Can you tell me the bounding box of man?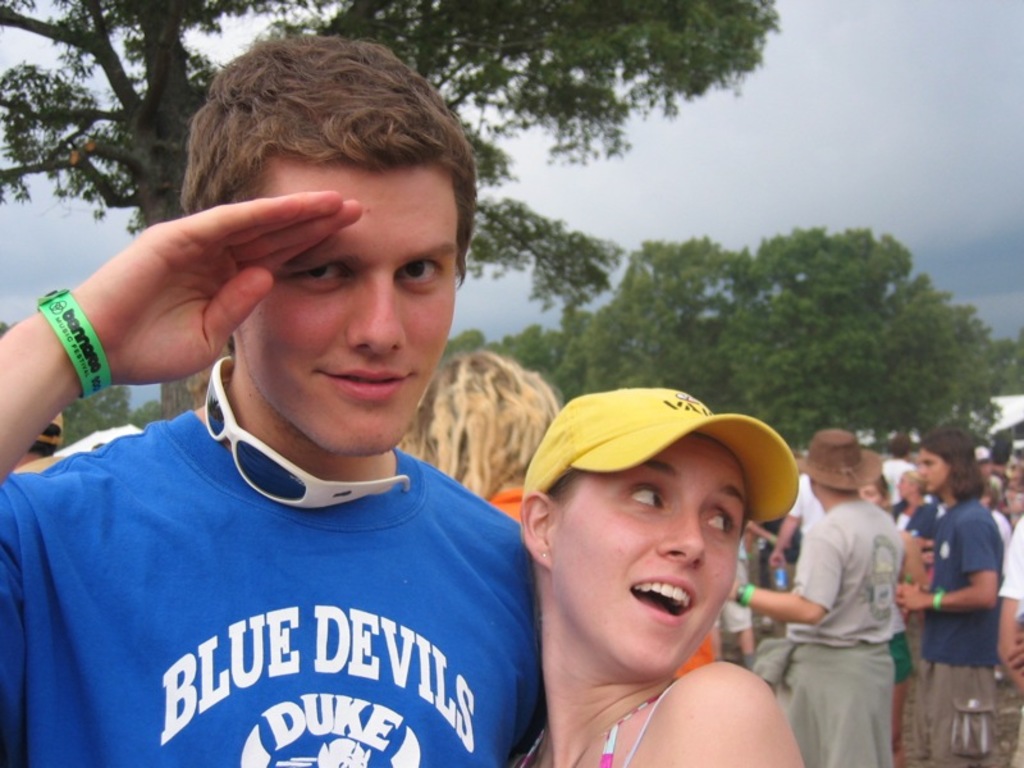
55/101/621/767.
